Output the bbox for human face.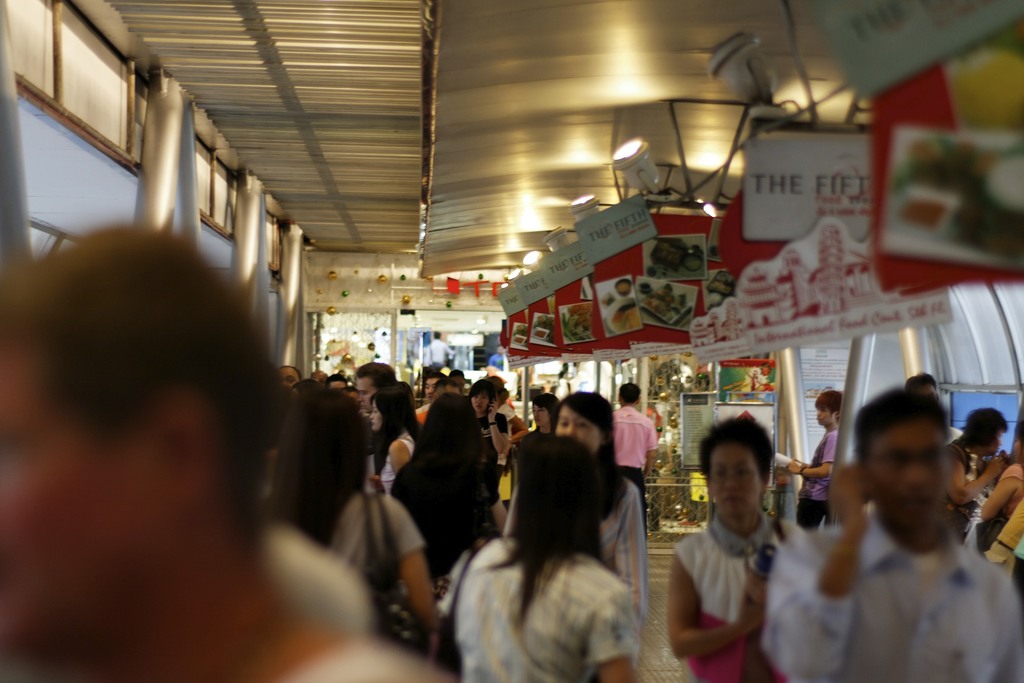
BBox(870, 422, 948, 530).
